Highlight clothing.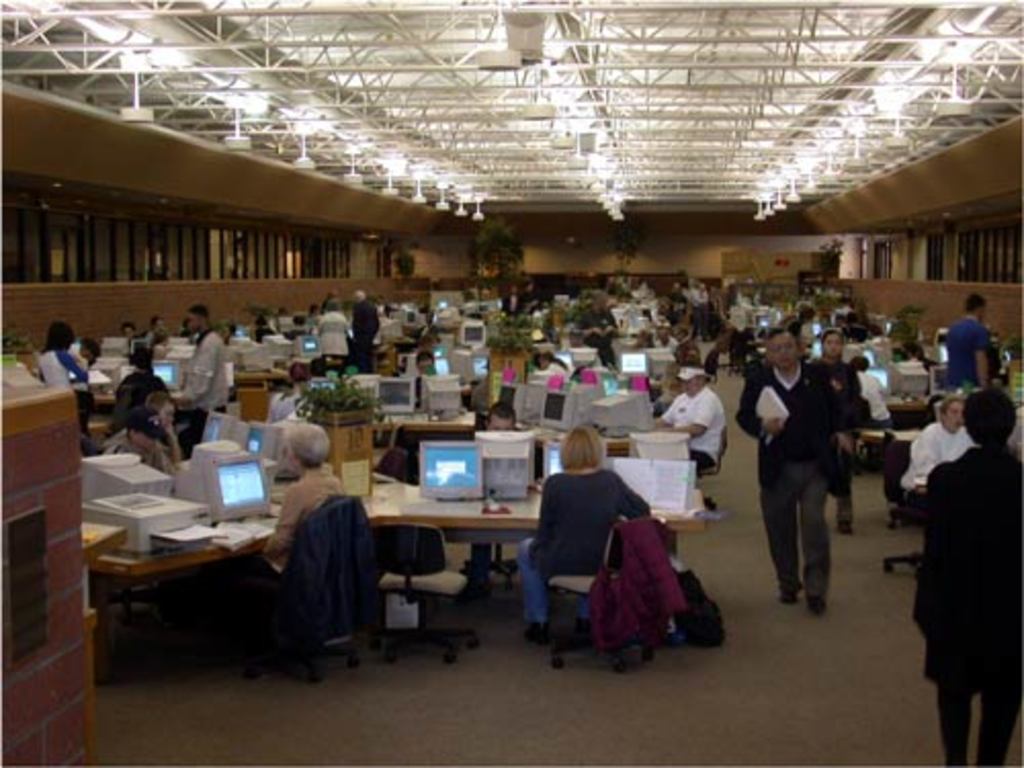
Highlighted region: detection(903, 420, 973, 481).
